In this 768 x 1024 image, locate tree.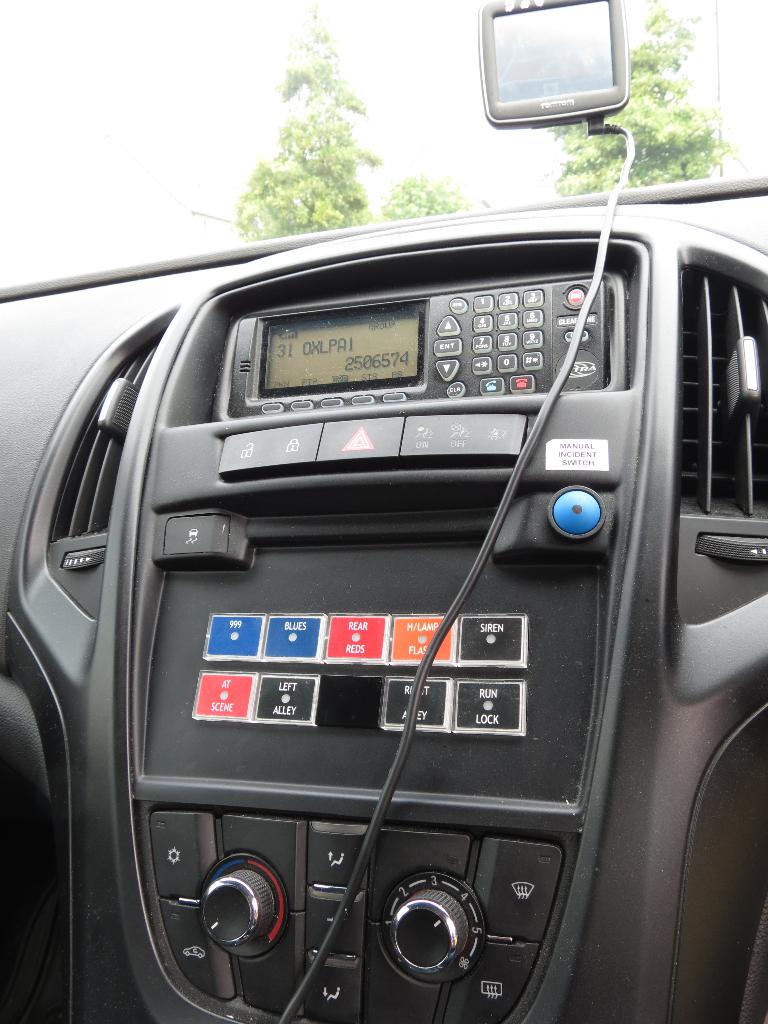
Bounding box: 393, 171, 481, 208.
